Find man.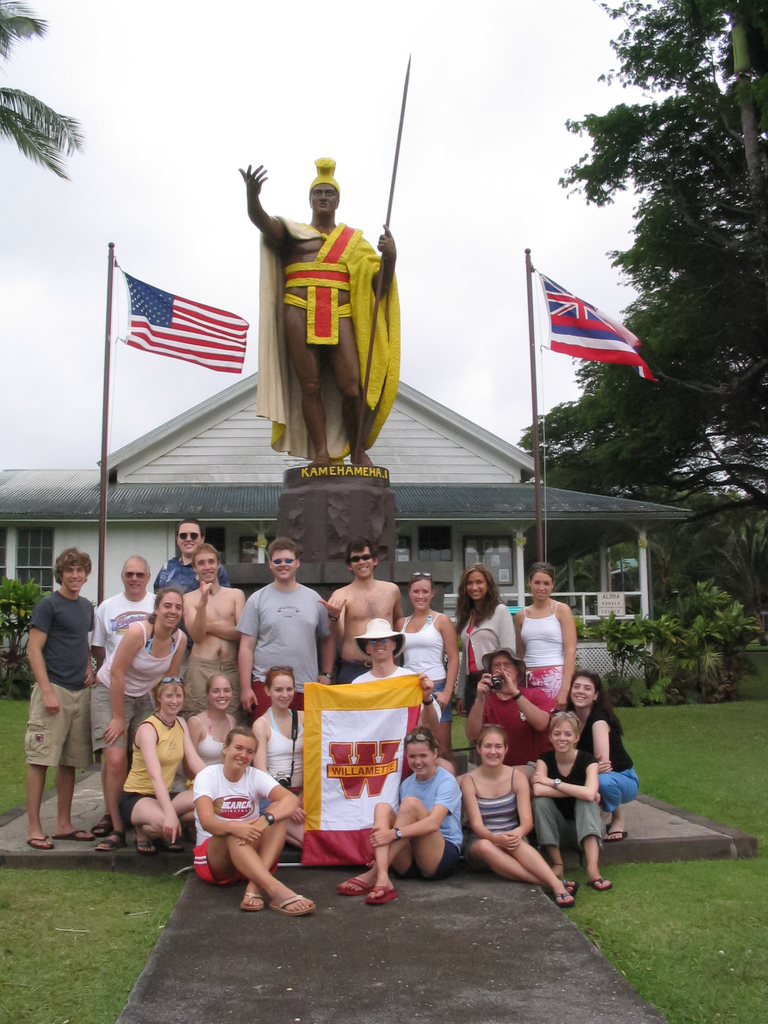
316 534 417 678.
